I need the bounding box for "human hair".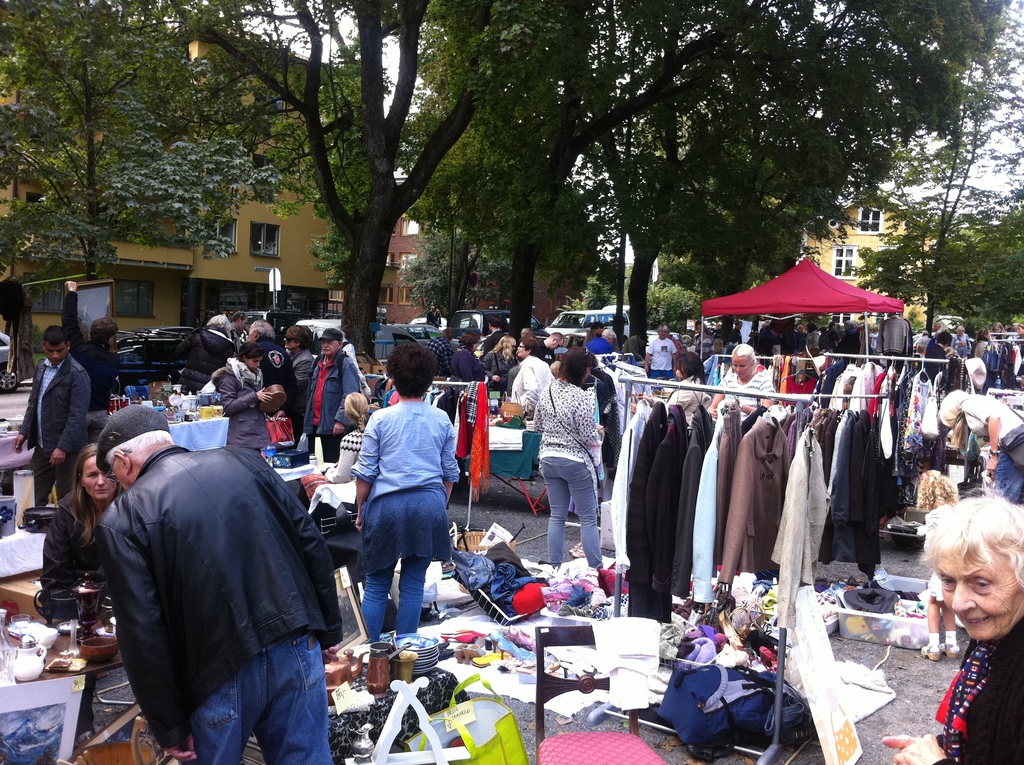
Here it is: [left=515, top=337, right=538, bottom=349].
